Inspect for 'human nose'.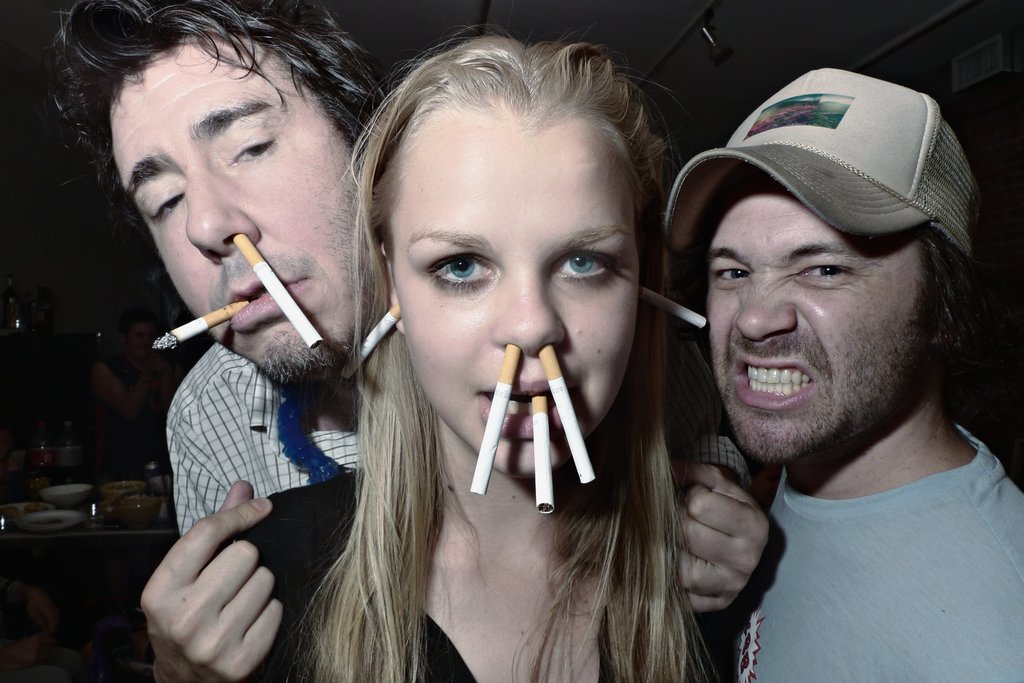
Inspection: [left=191, top=175, right=259, bottom=257].
